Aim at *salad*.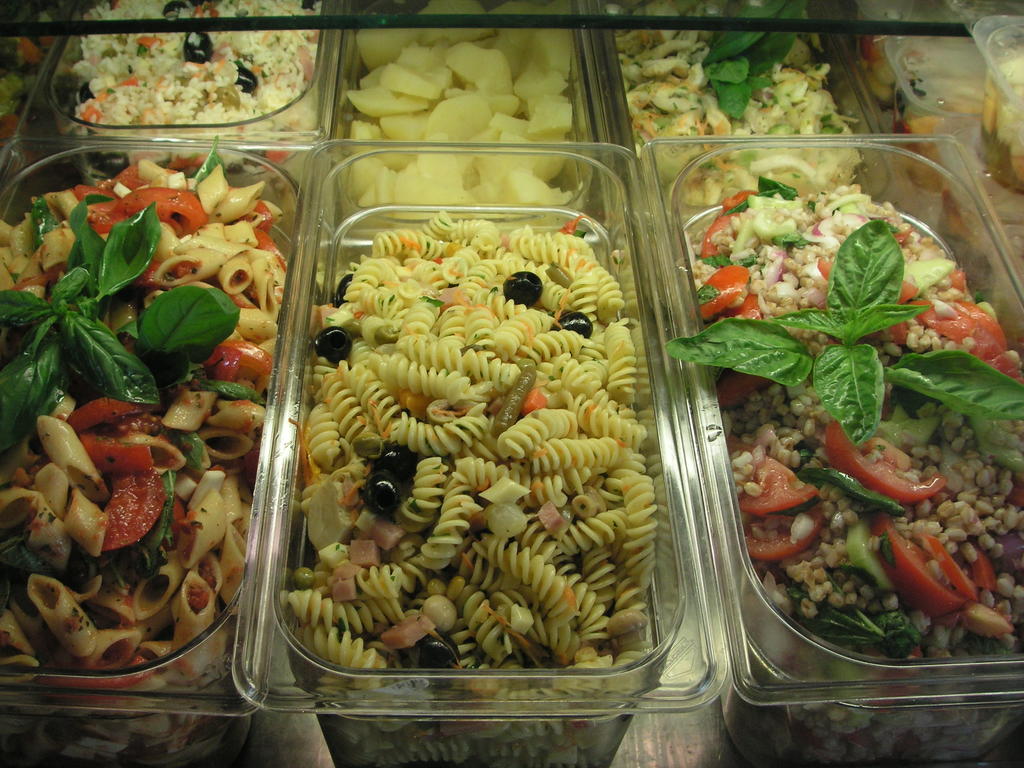
Aimed at x1=662 y1=152 x2=1023 y2=694.
